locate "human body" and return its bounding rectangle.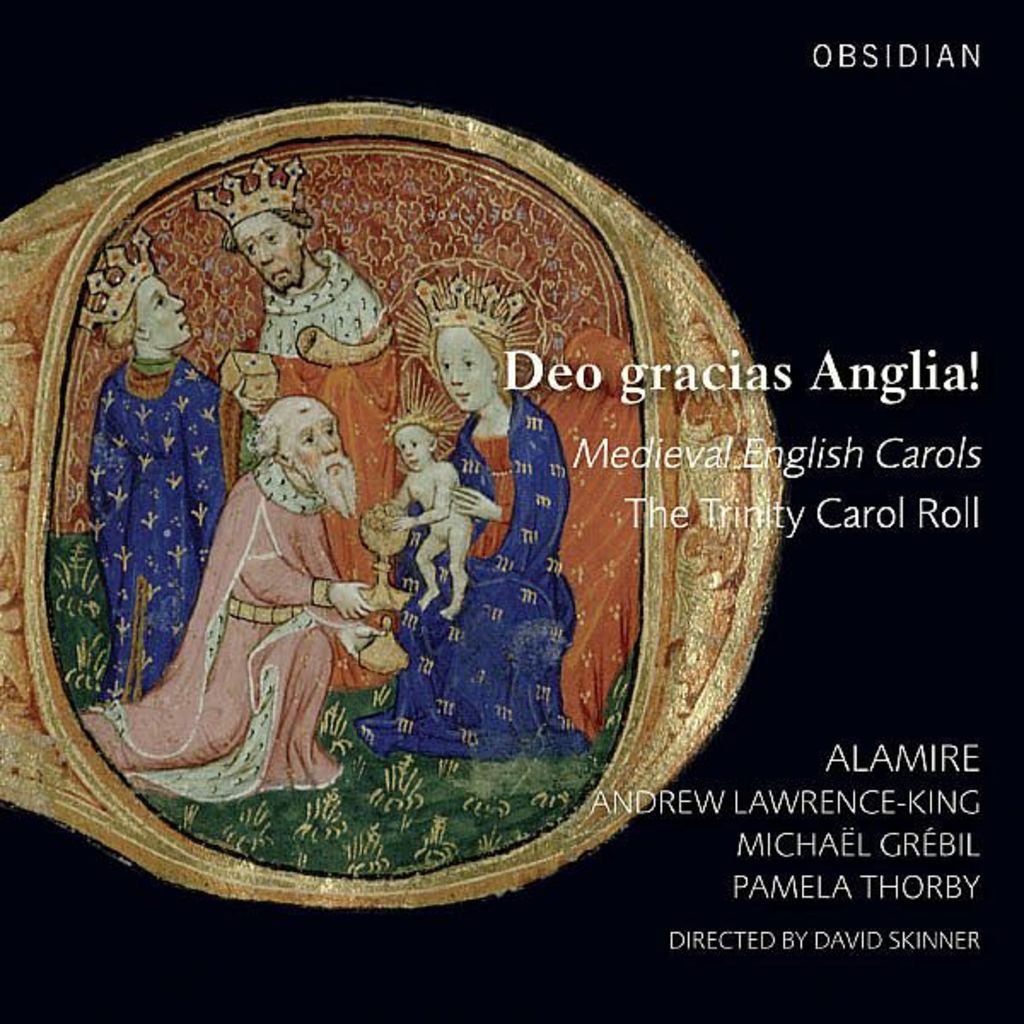
Rect(80, 268, 220, 712).
